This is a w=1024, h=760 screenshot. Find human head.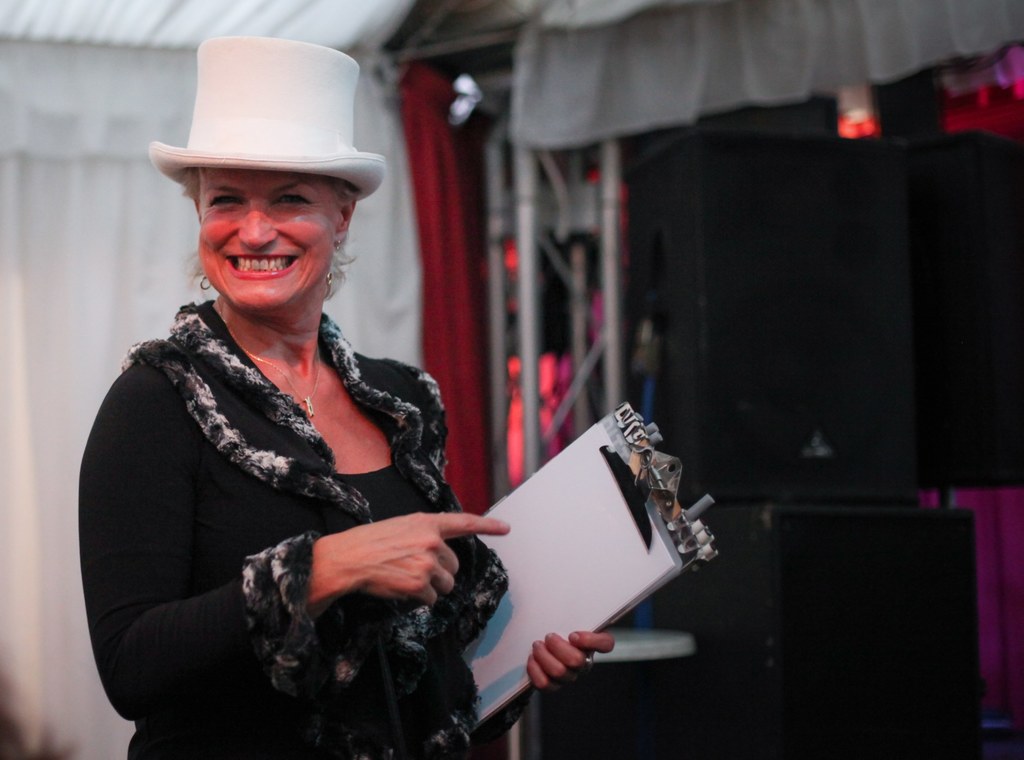
Bounding box: Rect(146, 29, 400, 356).
